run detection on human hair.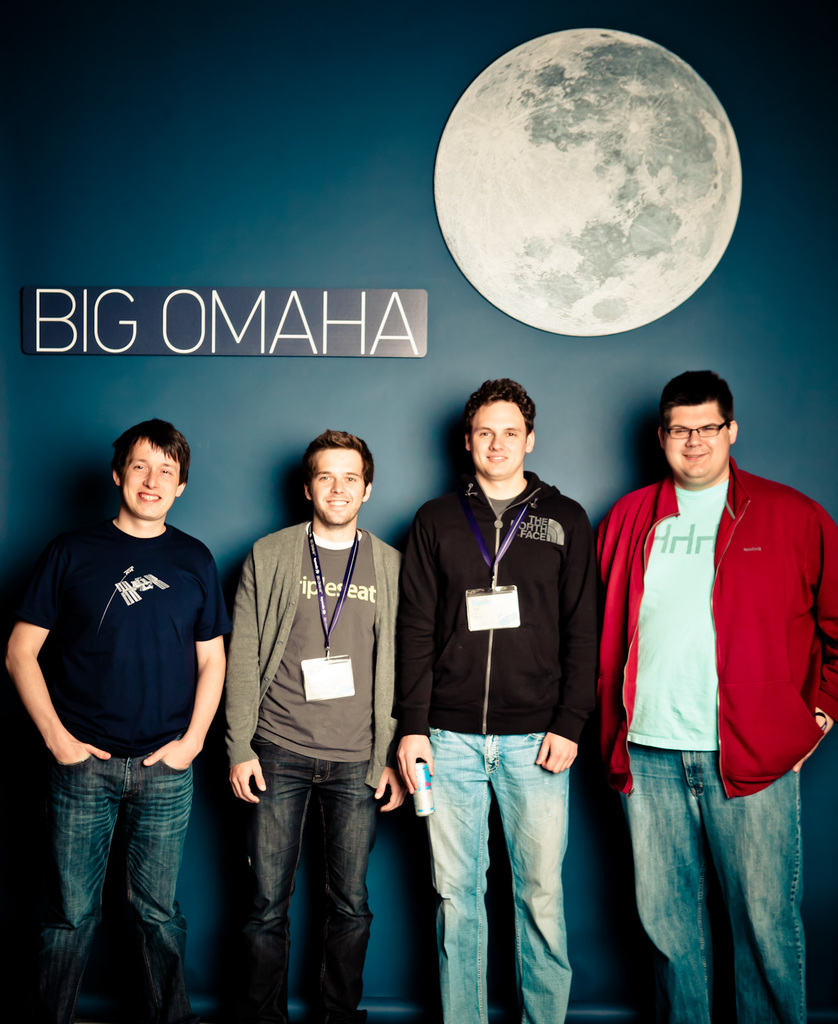
Result: (111,417,188,489).
